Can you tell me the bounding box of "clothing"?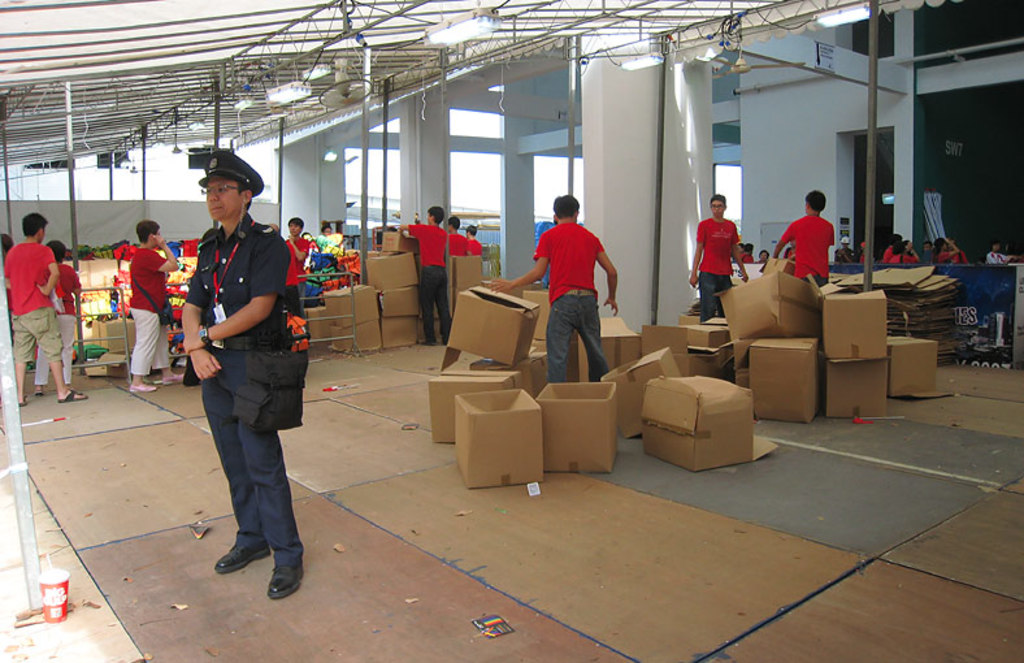
{"left": 316, "top": 237, "right": 334, "bottom": 251}.
